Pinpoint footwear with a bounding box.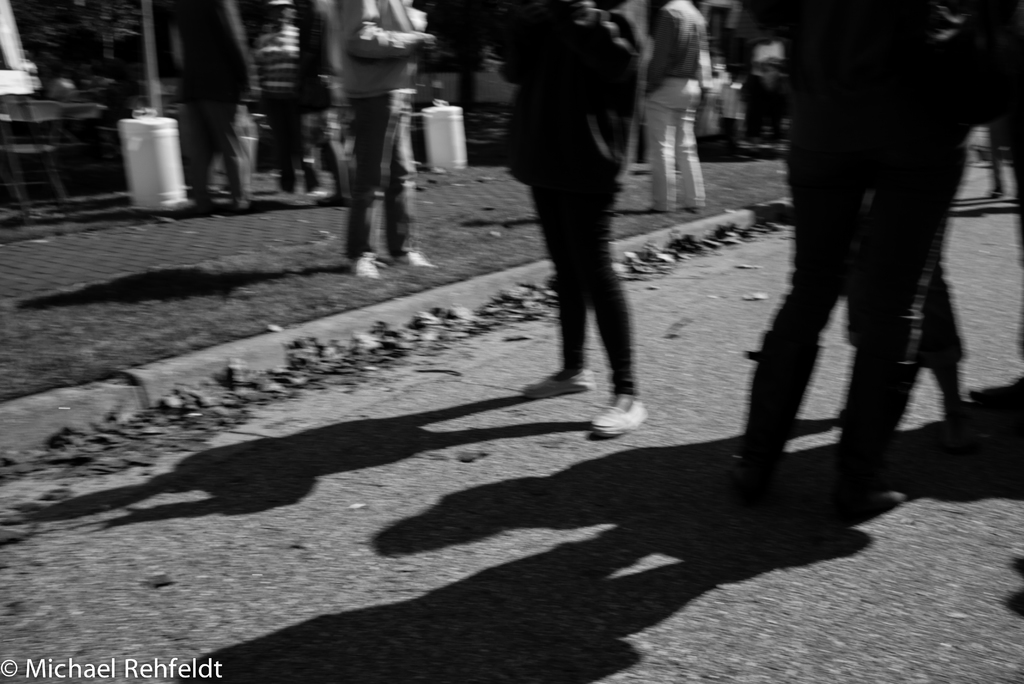
591/395/644/432.
